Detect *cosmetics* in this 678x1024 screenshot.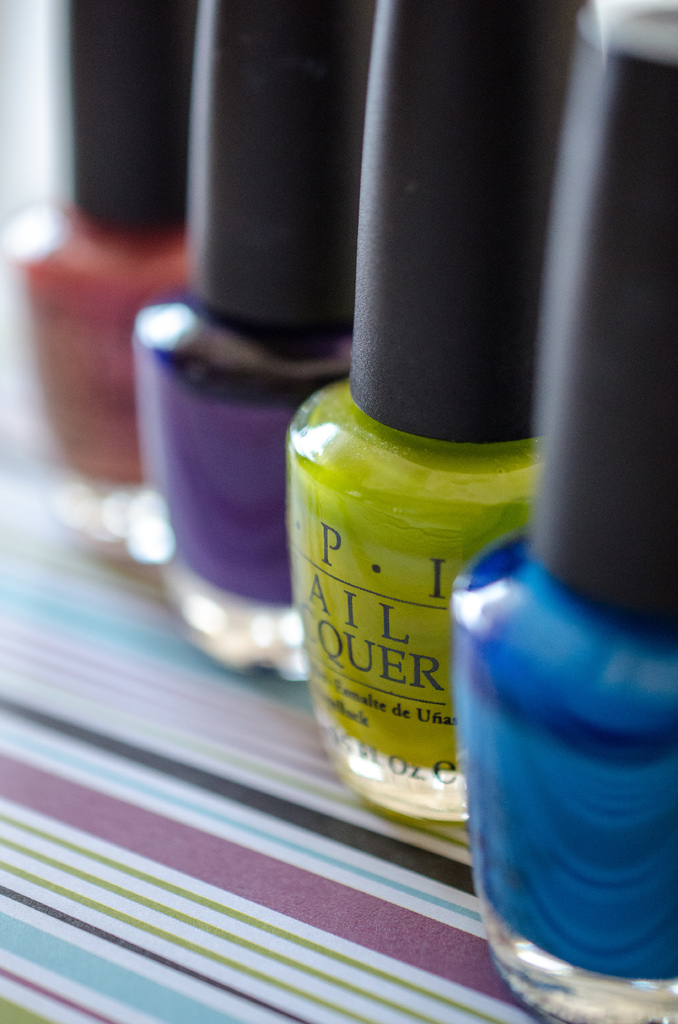
Detection: 444/0/677/1023.
